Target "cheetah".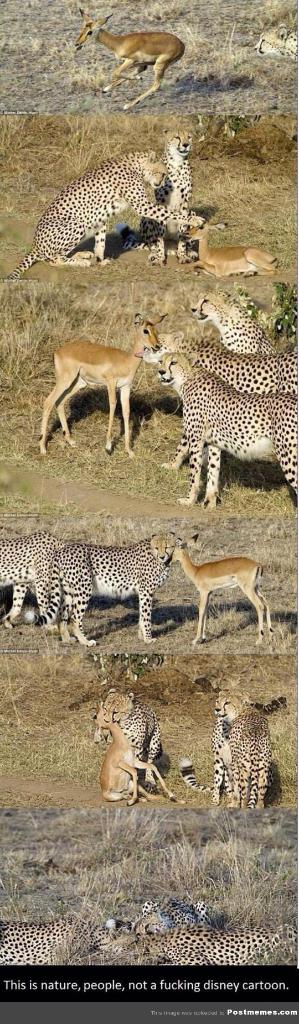
Target region: x1=28 y1=528 x2=176 y2=638.
